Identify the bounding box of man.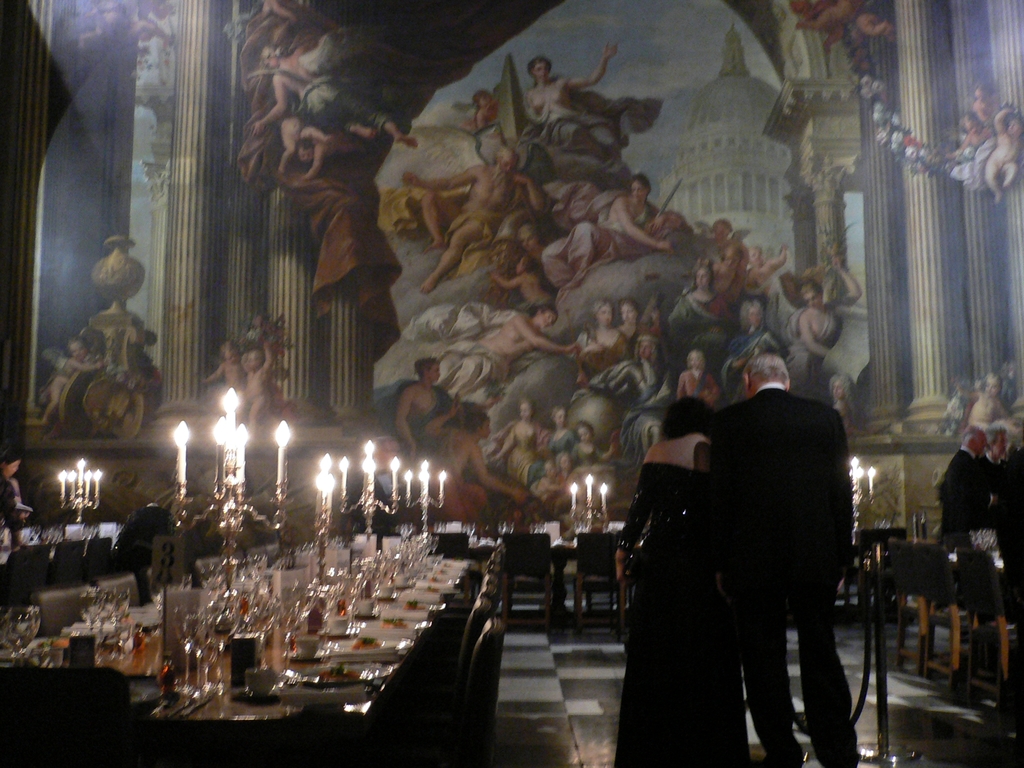
[931, 419, 1002, 552].
